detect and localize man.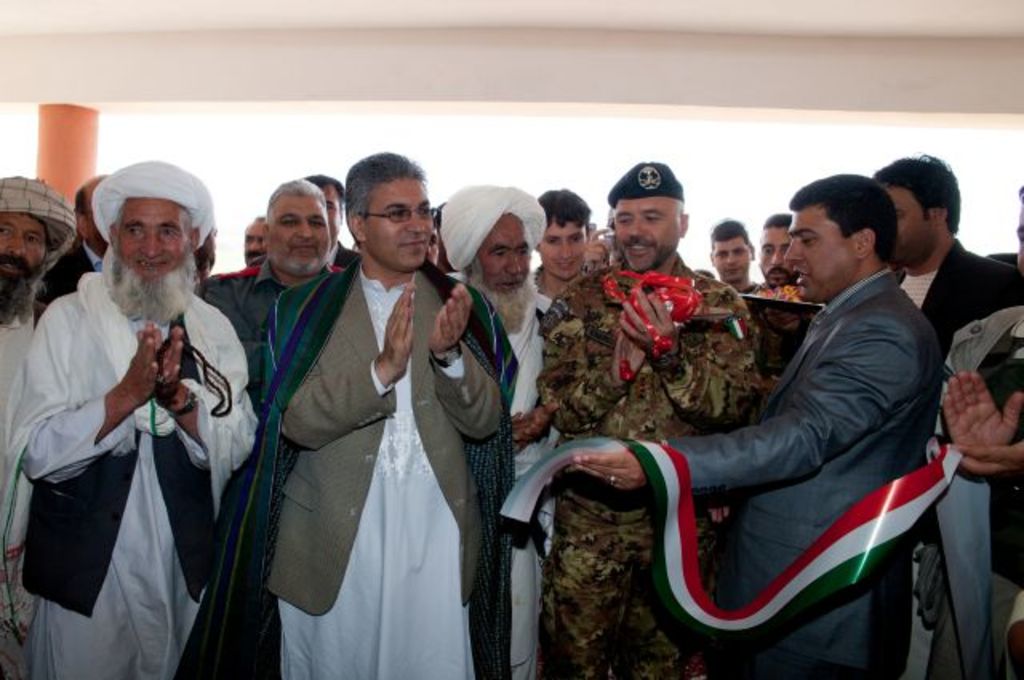
Localized at (42,179,110,299).
